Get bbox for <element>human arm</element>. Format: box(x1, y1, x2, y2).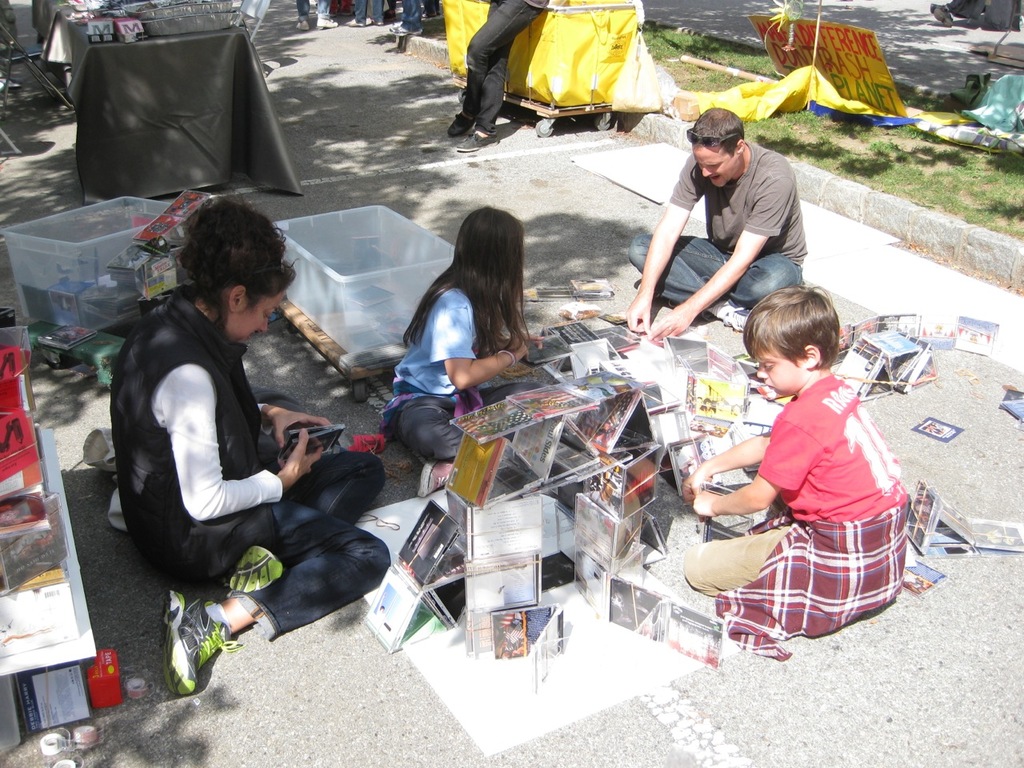
box(685, 429, 763, 495).
